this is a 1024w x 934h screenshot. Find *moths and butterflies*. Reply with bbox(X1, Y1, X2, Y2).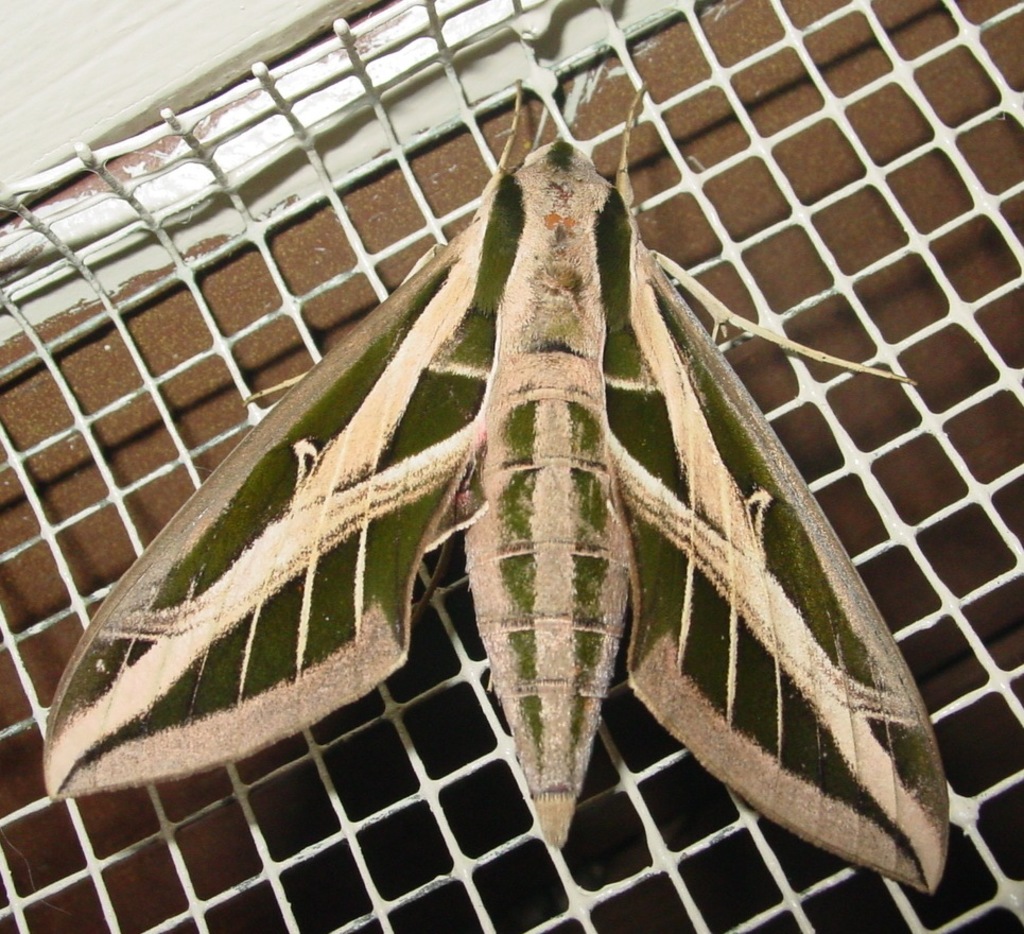
bbox(45, 71, 949, 898).
